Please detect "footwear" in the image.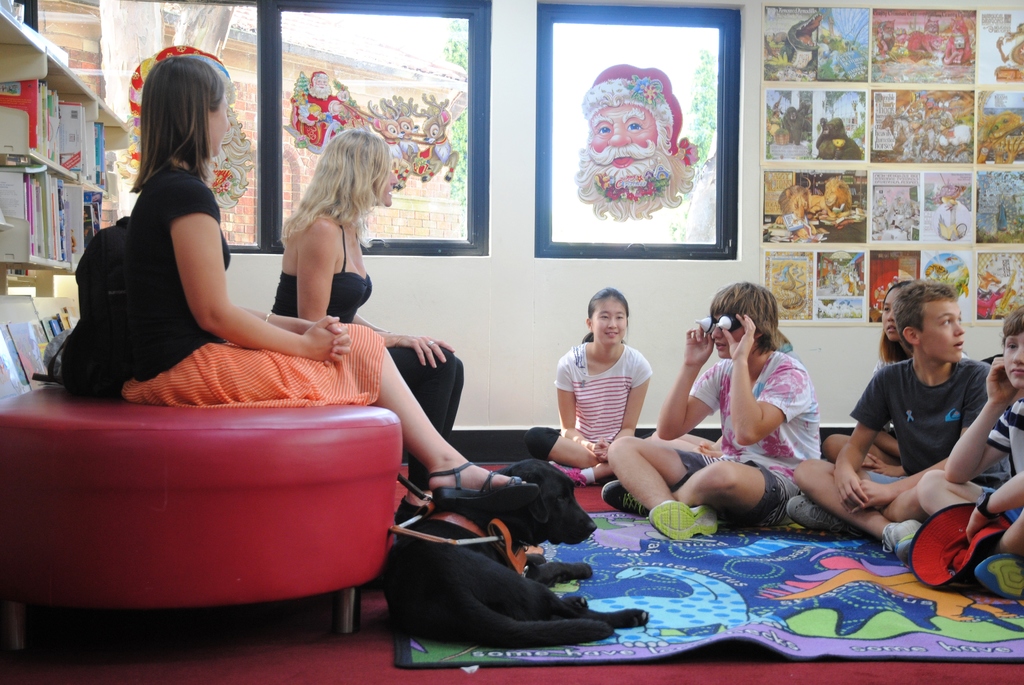
crop(548, 461, 586, 487).
